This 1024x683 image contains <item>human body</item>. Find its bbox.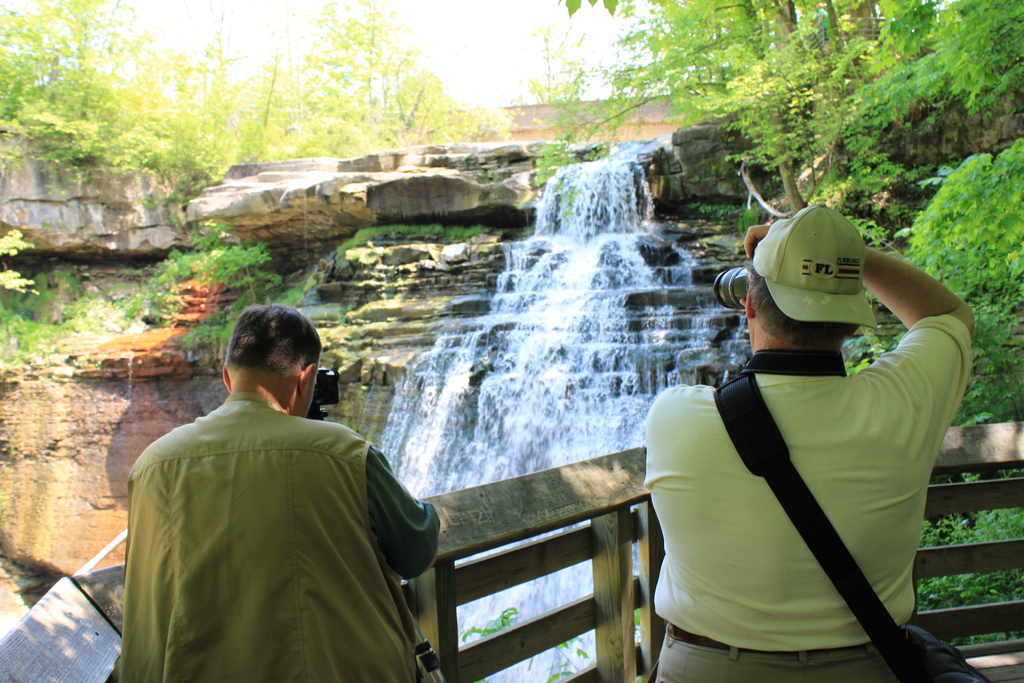
<box>651,229,985,682</box>.
